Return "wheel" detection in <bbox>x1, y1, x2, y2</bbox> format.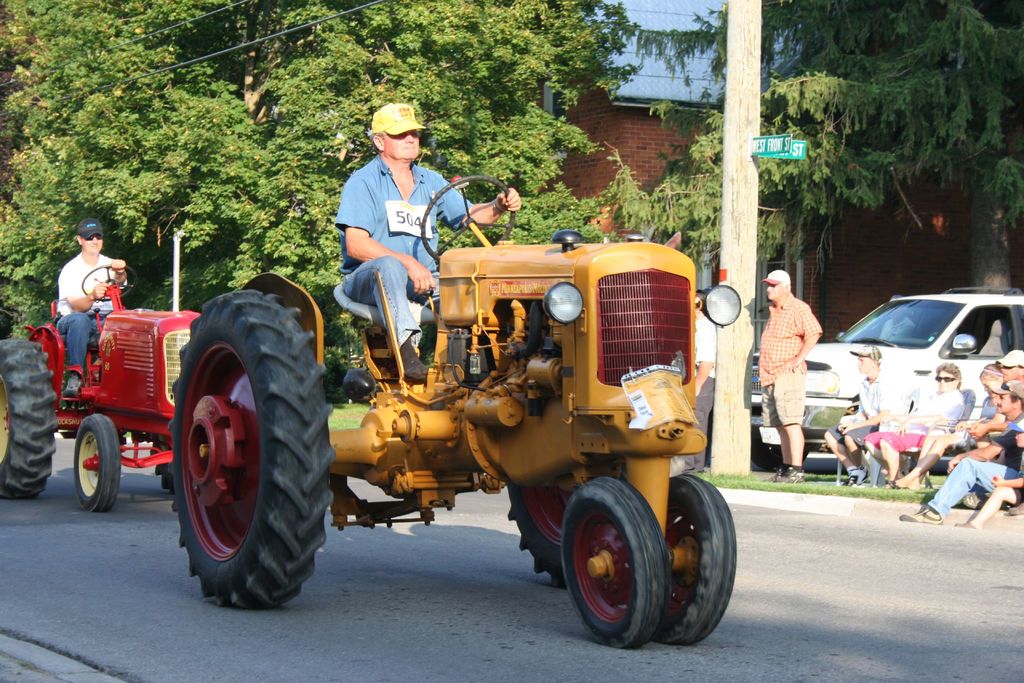
<bbox>160, 289, 314, 606</bbox>.
